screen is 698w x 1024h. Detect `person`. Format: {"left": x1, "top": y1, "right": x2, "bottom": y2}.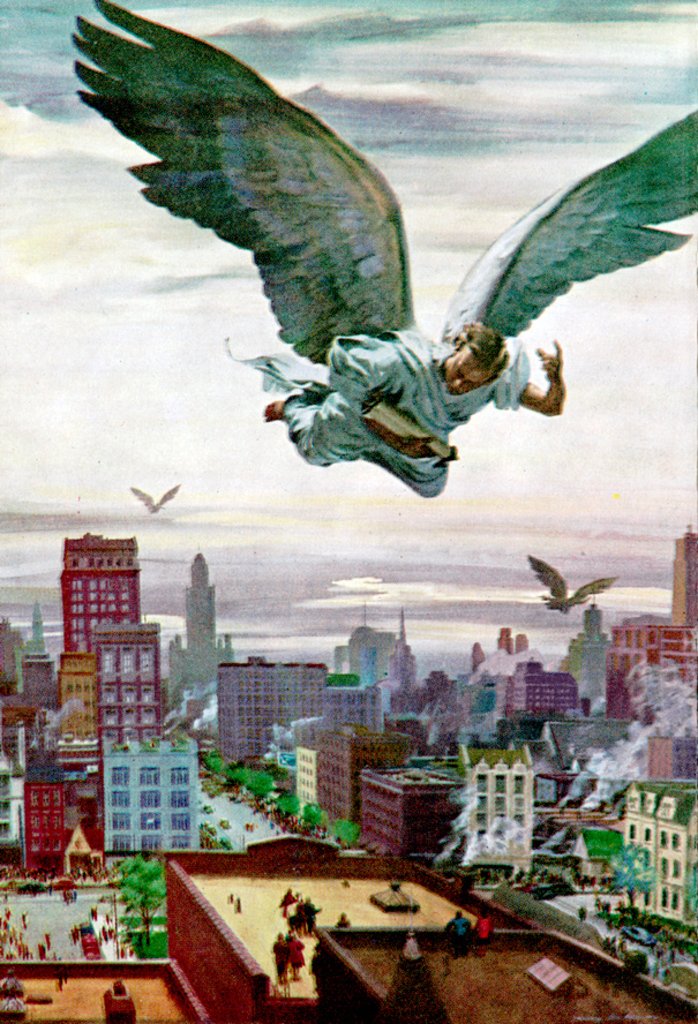
{"left": 577, "top": 899, "right": 585, "bottom": 923}.
